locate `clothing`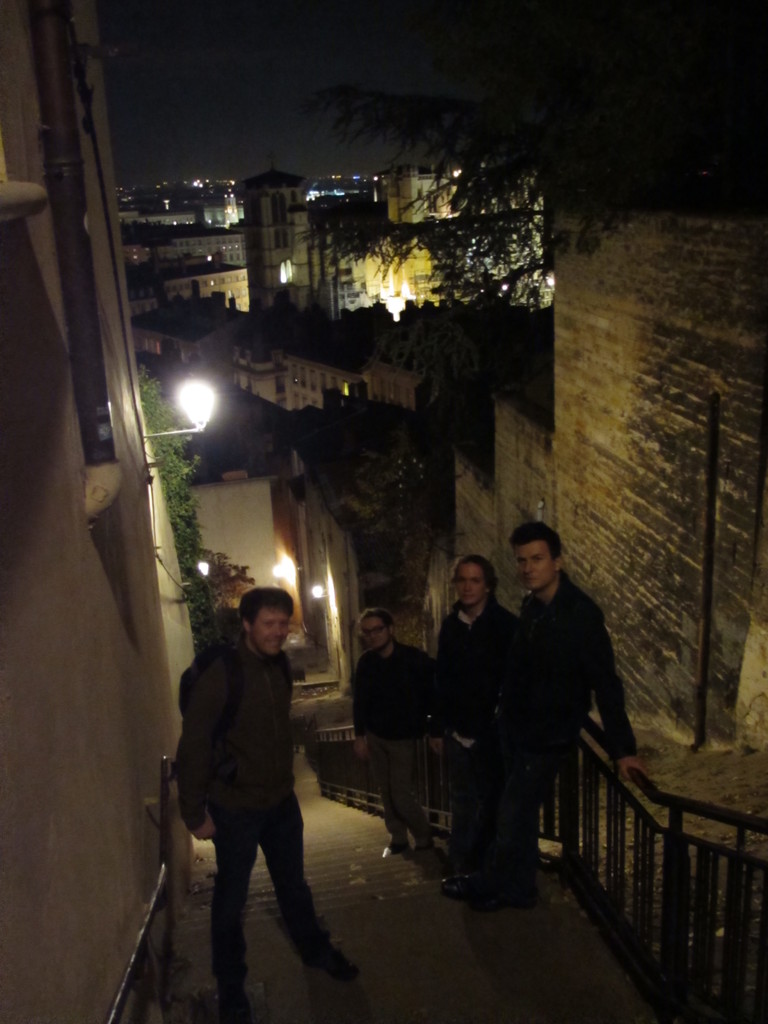
(x1=176, y1=590, x2=329, y2=968)
